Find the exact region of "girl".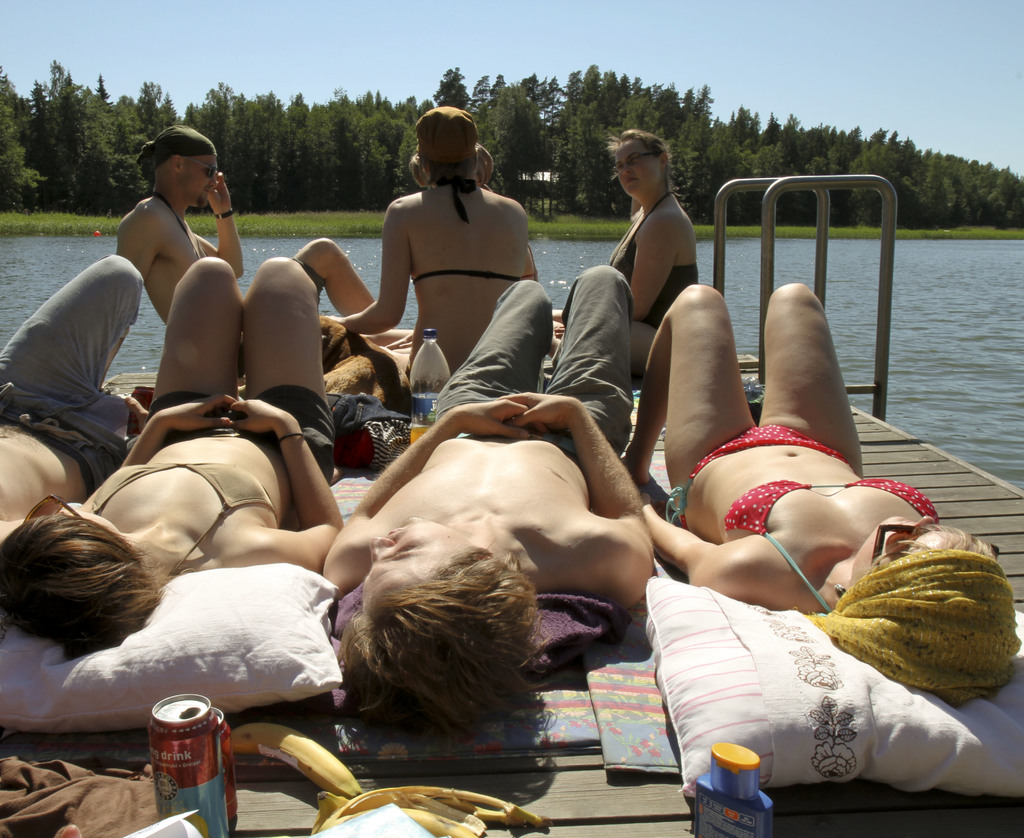
Exact region: region(0, 257, 345, 662).
